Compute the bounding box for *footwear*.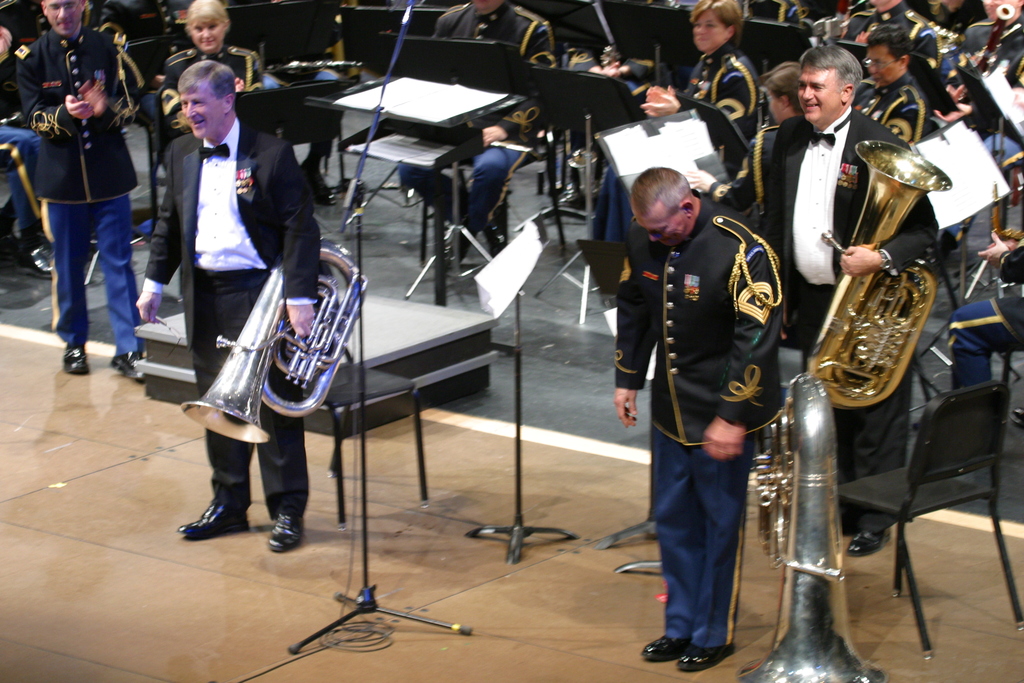
(15, 243, 55, 273).
